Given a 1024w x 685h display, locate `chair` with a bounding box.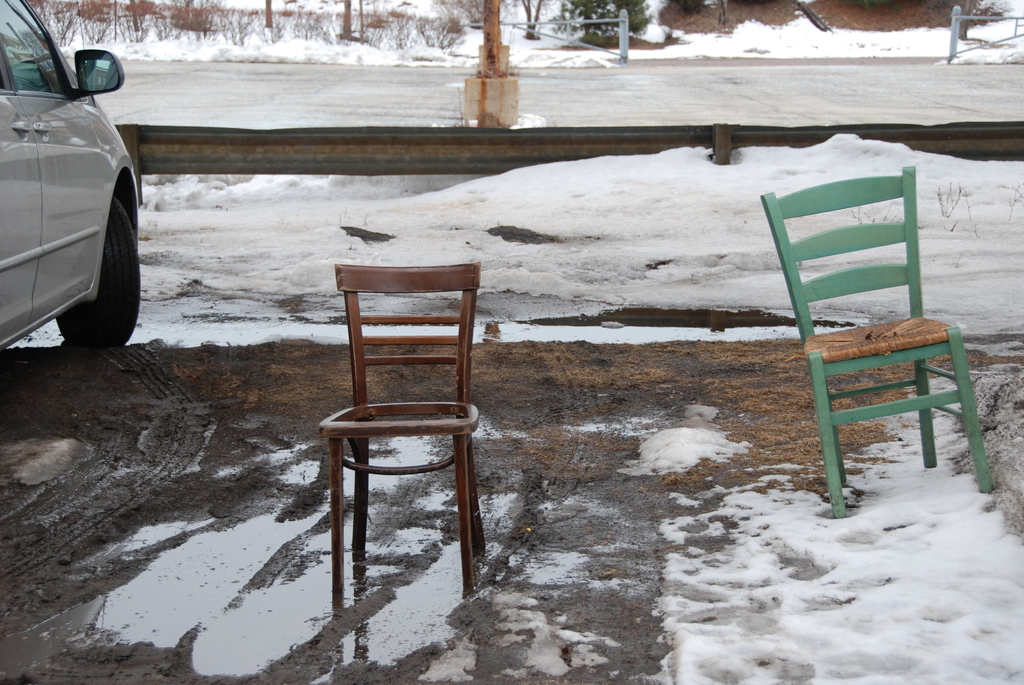
Located: (747, 145, 983, 526).
